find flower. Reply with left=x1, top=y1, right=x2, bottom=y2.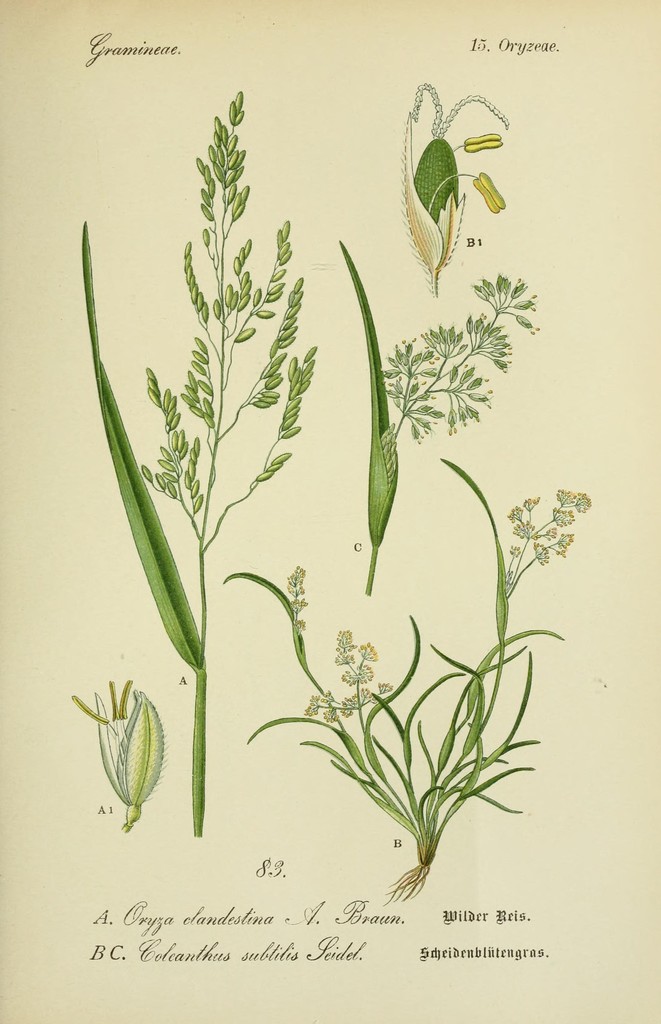
left=521, top=493, right=544, bottom=514.
